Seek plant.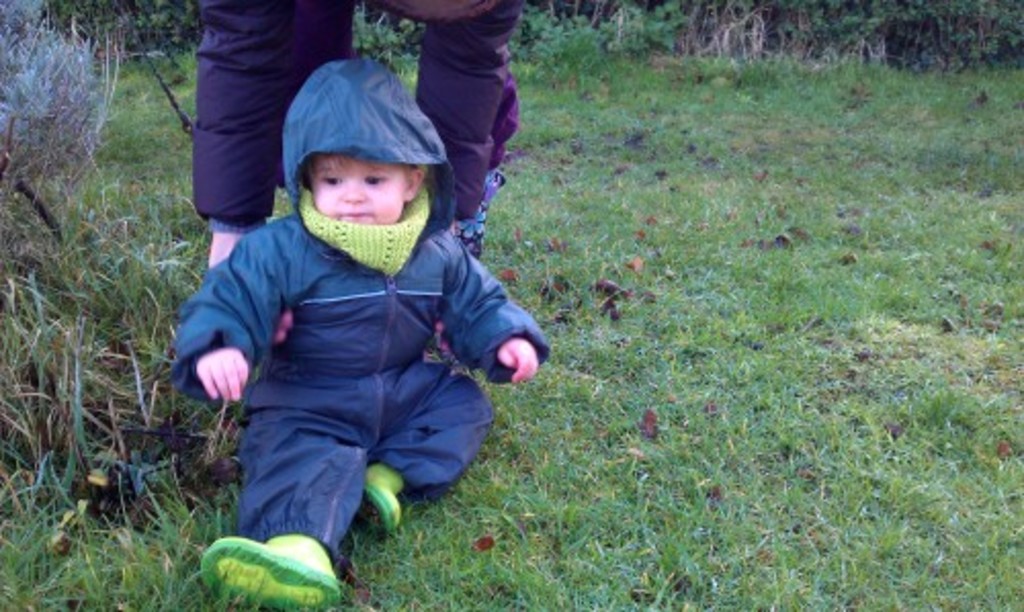
locate(23, 0, 193, 68).
